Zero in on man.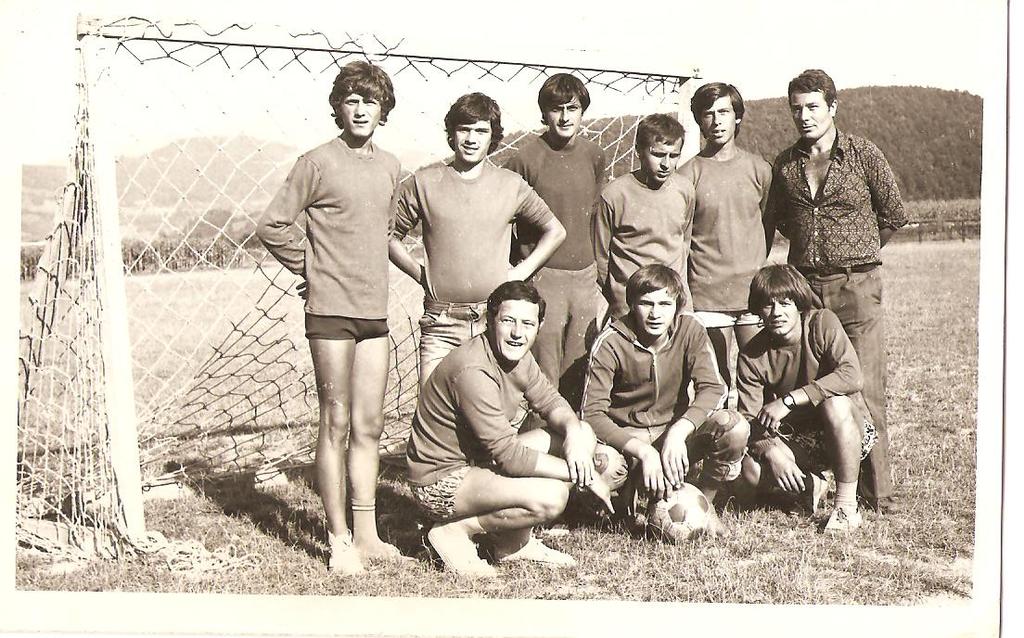
Zeroed in: (594,114,698,313).
